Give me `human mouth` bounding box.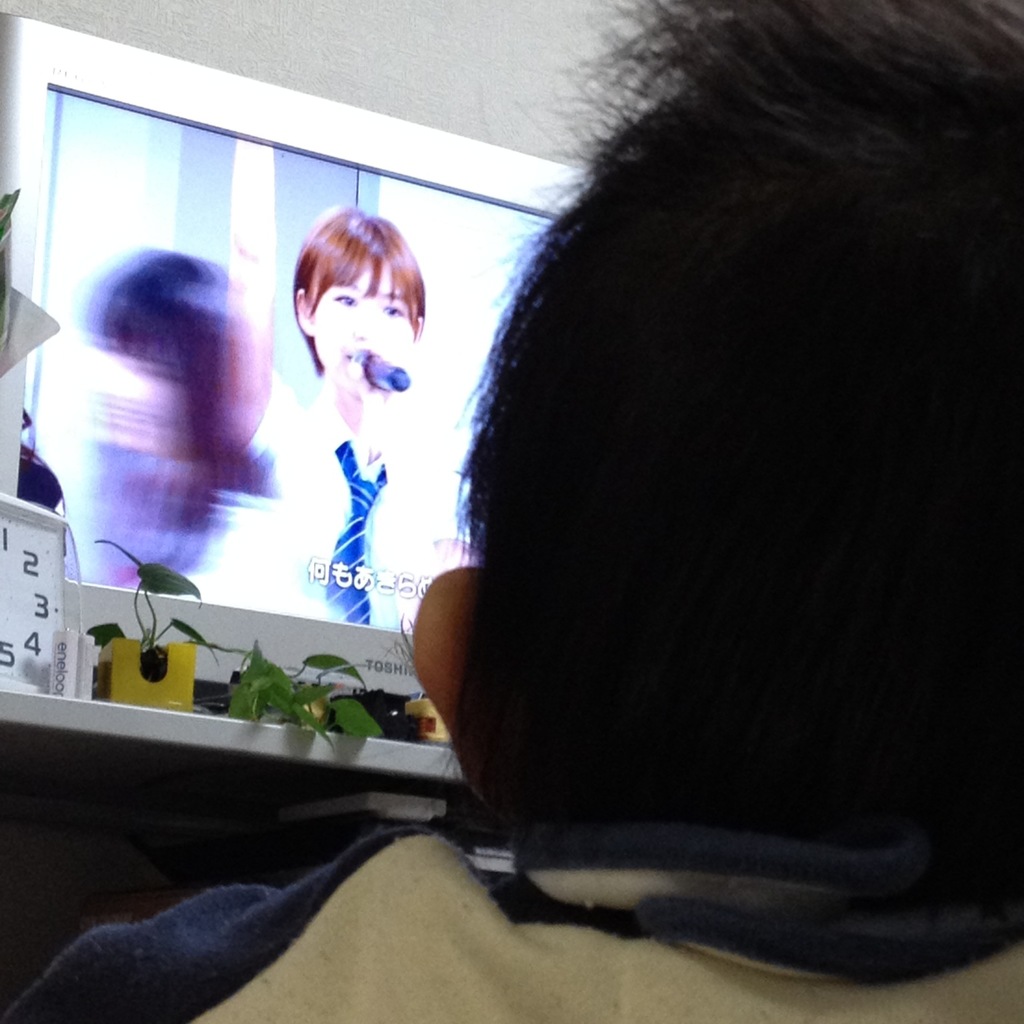
locate(341, 350, 355, 364).
